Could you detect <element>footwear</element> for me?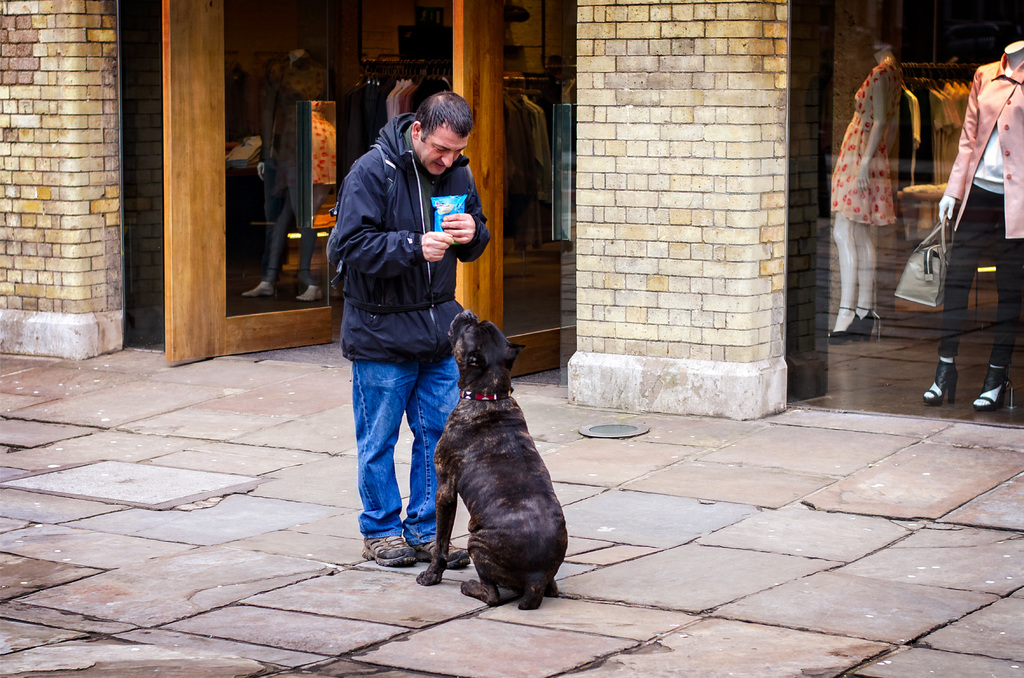
Detection result: l=829, t=304, r=860, b=344.
